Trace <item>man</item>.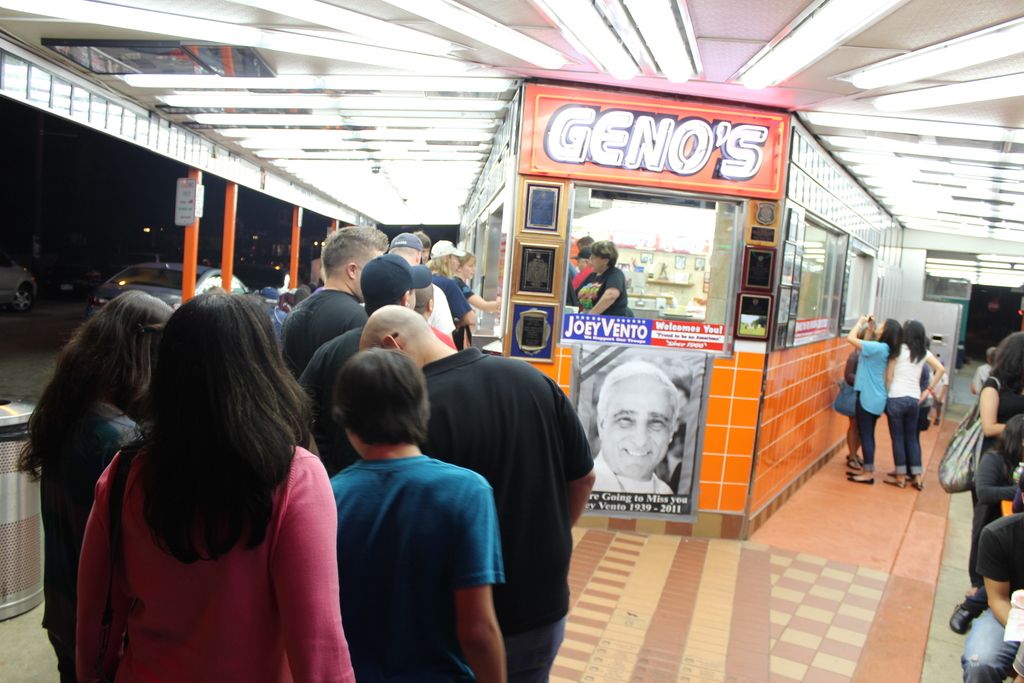
Traced to bbox=[381, 231, 454, 341].
